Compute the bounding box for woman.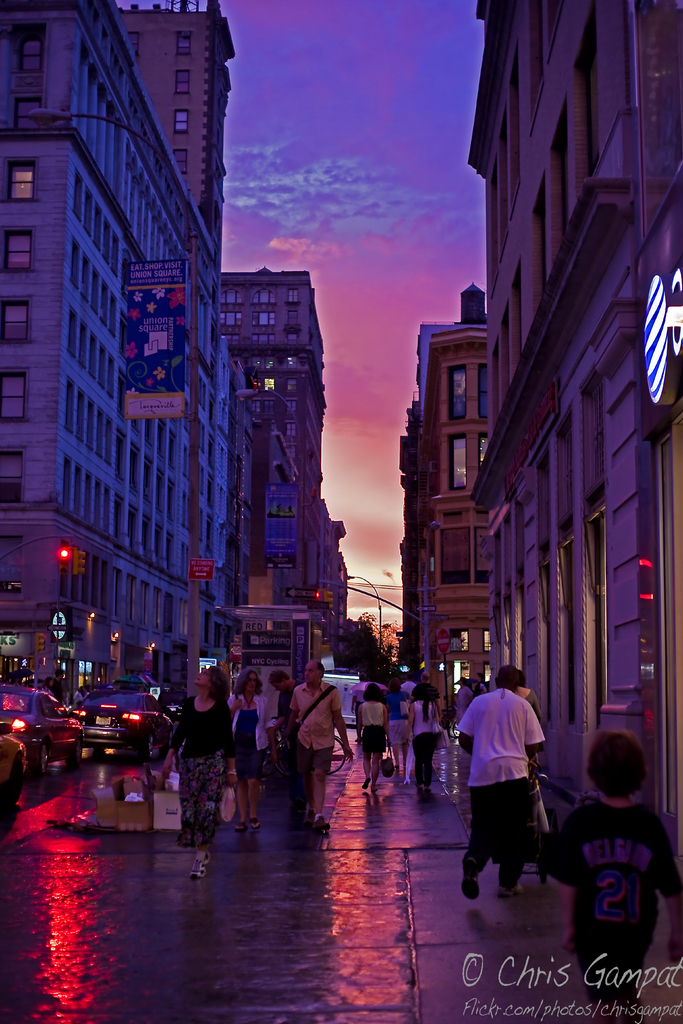
<bbox>357, 680, 390, 795</bbox>.
